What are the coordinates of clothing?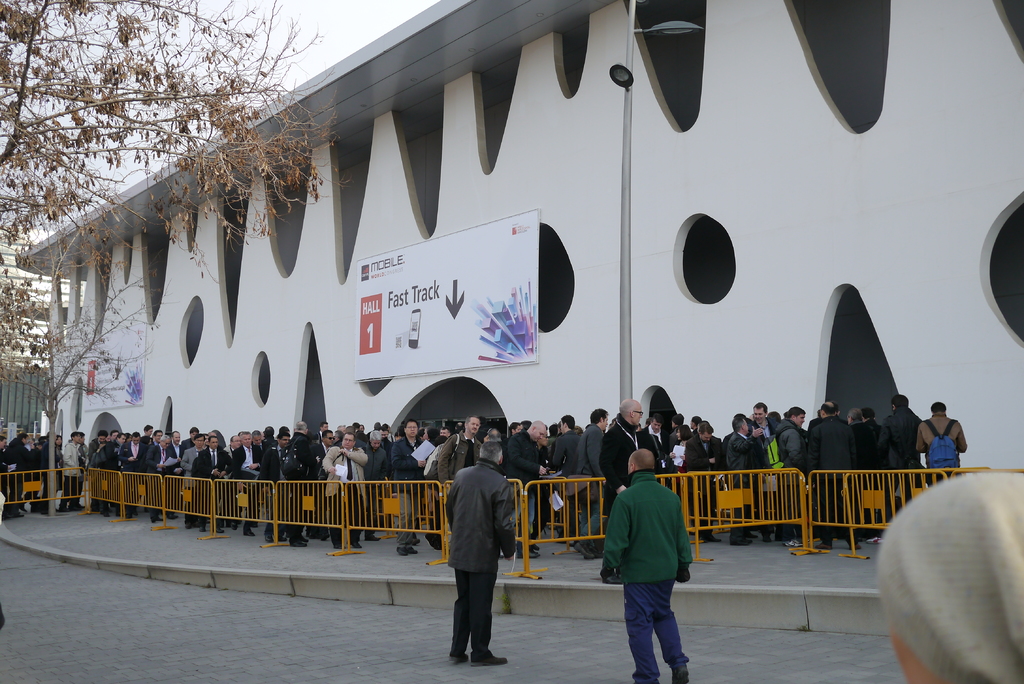
851, 419, 872, 533.
